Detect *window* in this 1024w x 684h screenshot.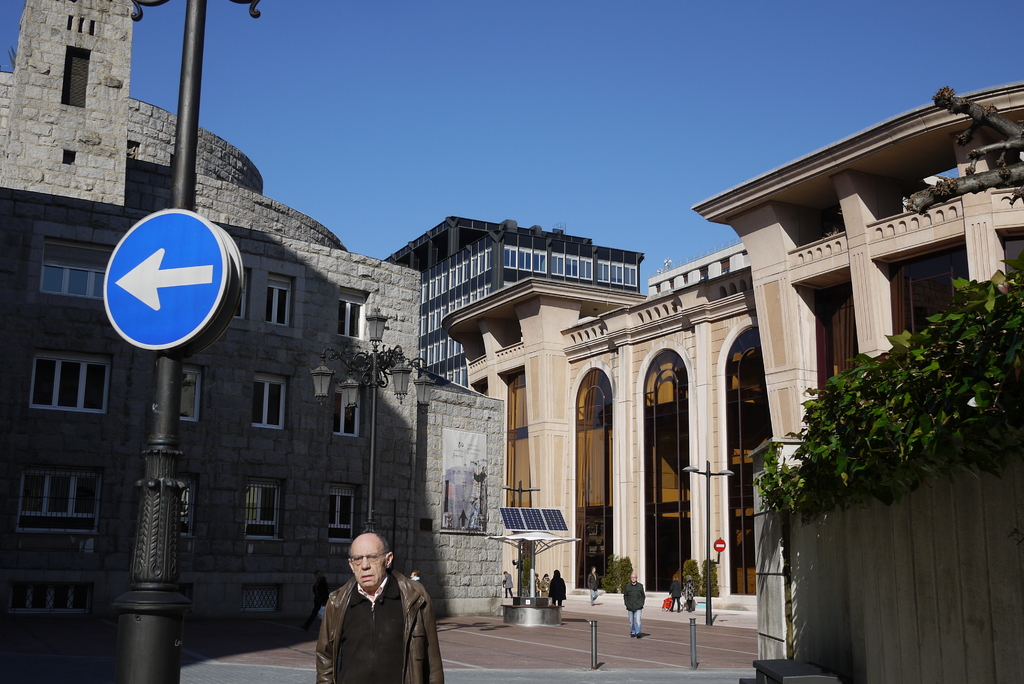
Detection: (left=270, top=275, right=294, bottom=336).
